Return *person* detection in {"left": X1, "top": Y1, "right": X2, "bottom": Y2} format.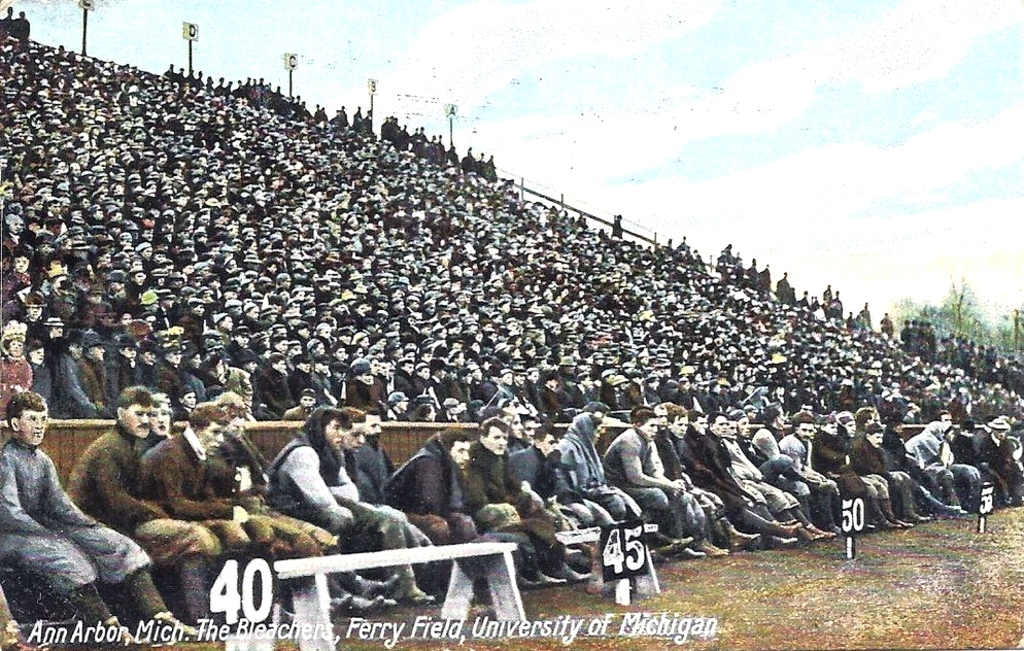
{"left": 652, "top": 409, "right": 756, "bottom": 547}.
